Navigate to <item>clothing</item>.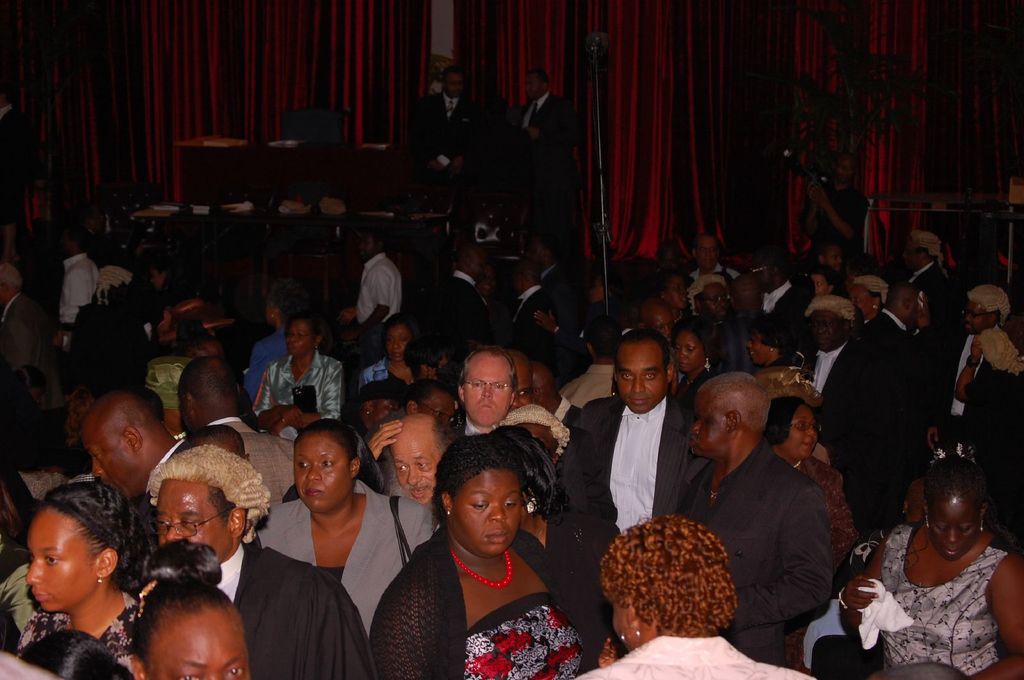
Navigation target: (left=16, top=584, right=138, bottom=679).
